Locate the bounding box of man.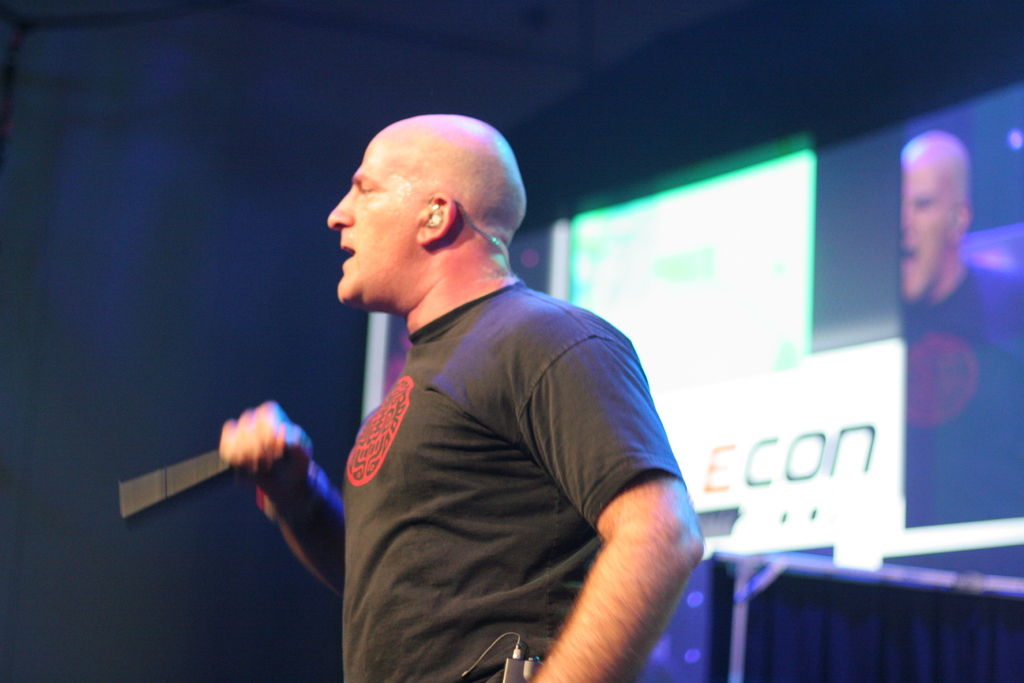
Bounding box: rect(911, 133, 1023, 556).
